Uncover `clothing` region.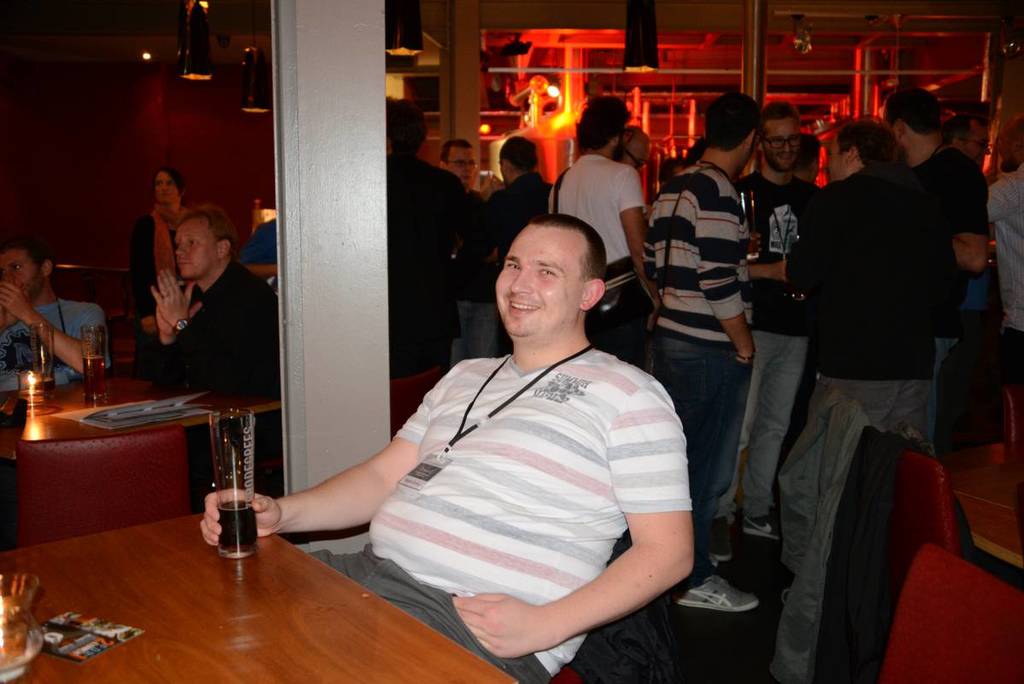
Uncovered: {"left": 150, "top": 256, "right": 281, "bottom": 513}.
